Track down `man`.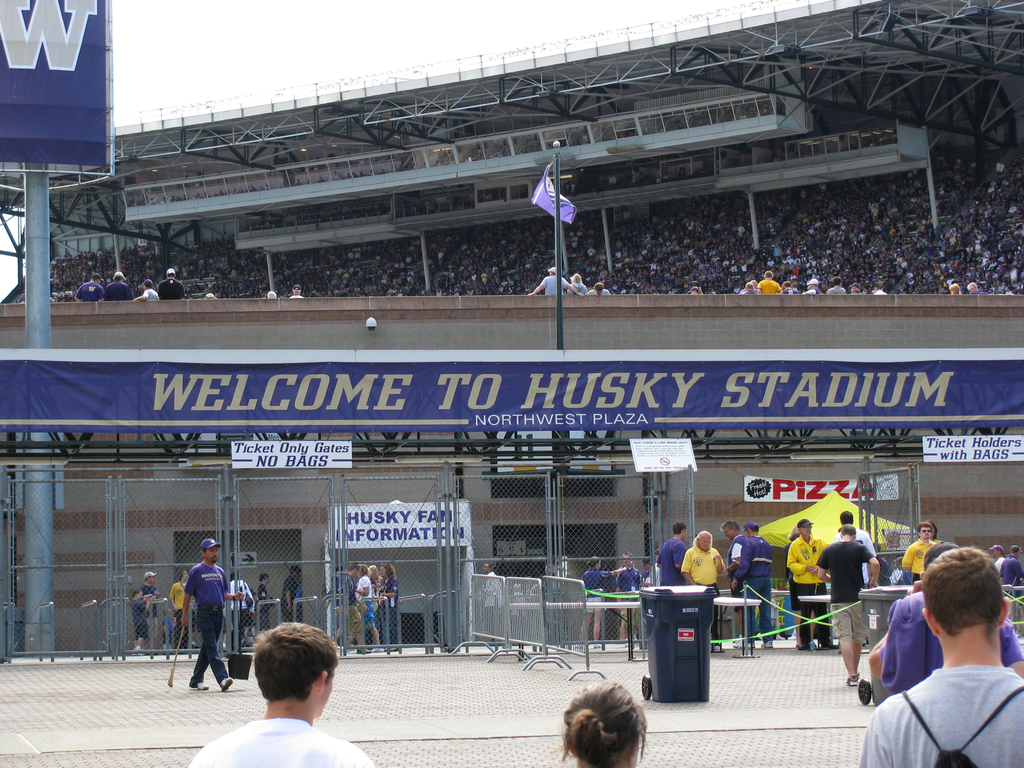
Tracked to 786,518,840,650.
